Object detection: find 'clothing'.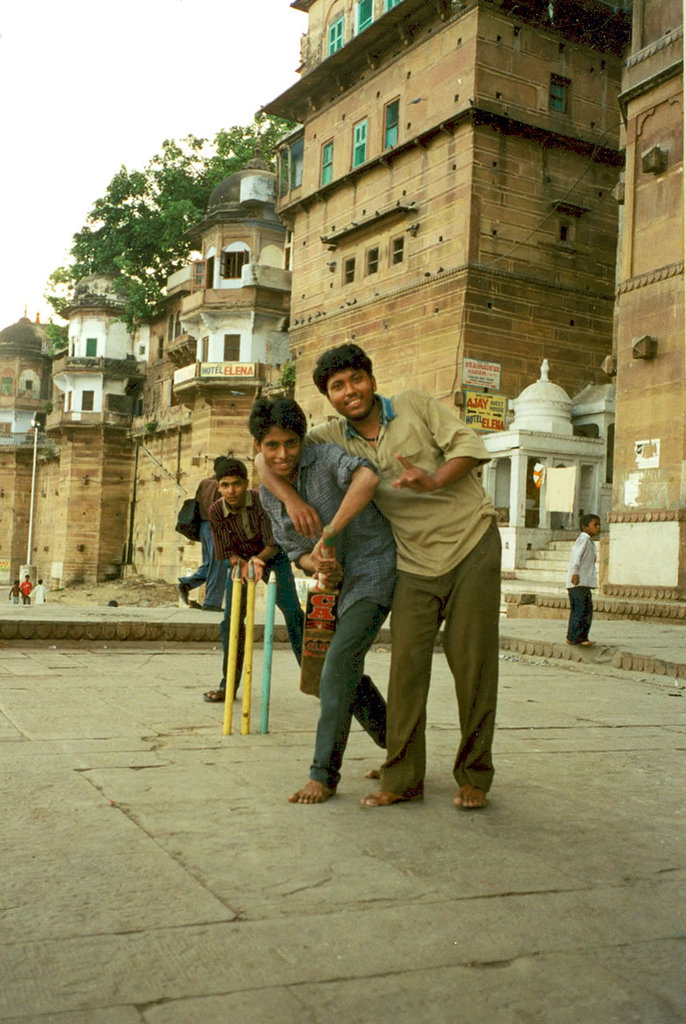
177:468:234:609.
